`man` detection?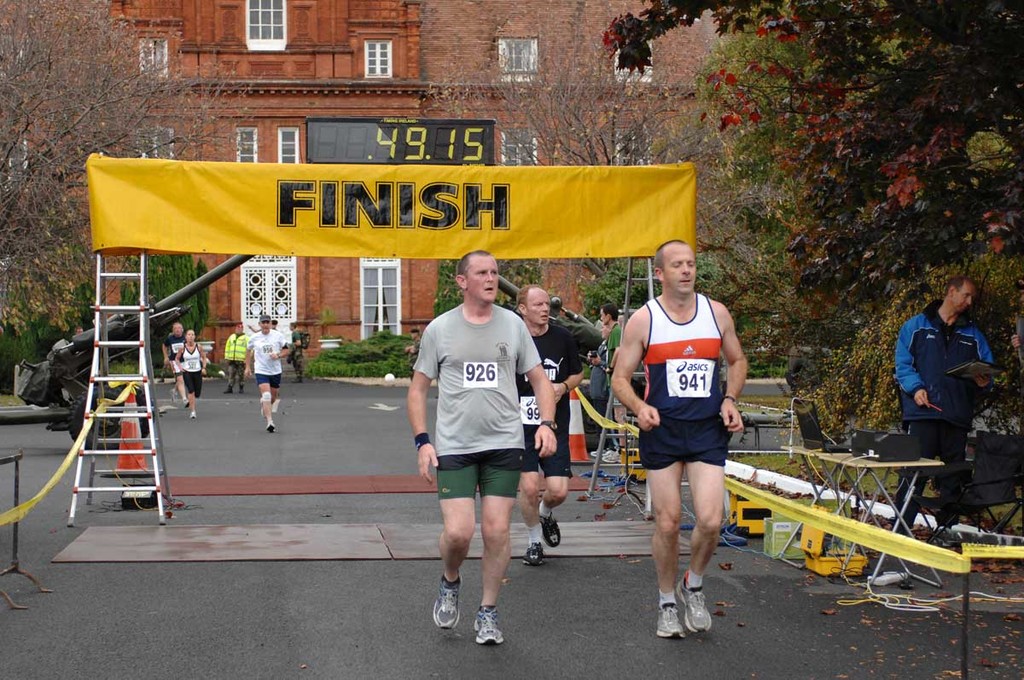
(891,272,996,538)
